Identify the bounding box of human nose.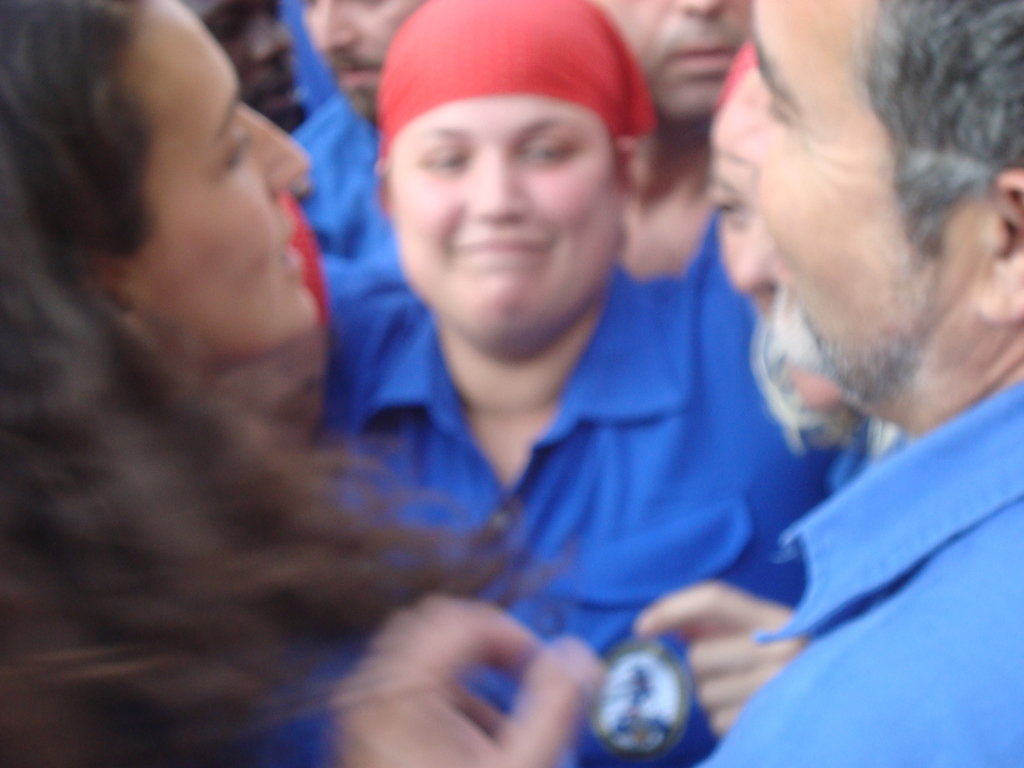
left=735, top=217, right=771, bottom=285.
